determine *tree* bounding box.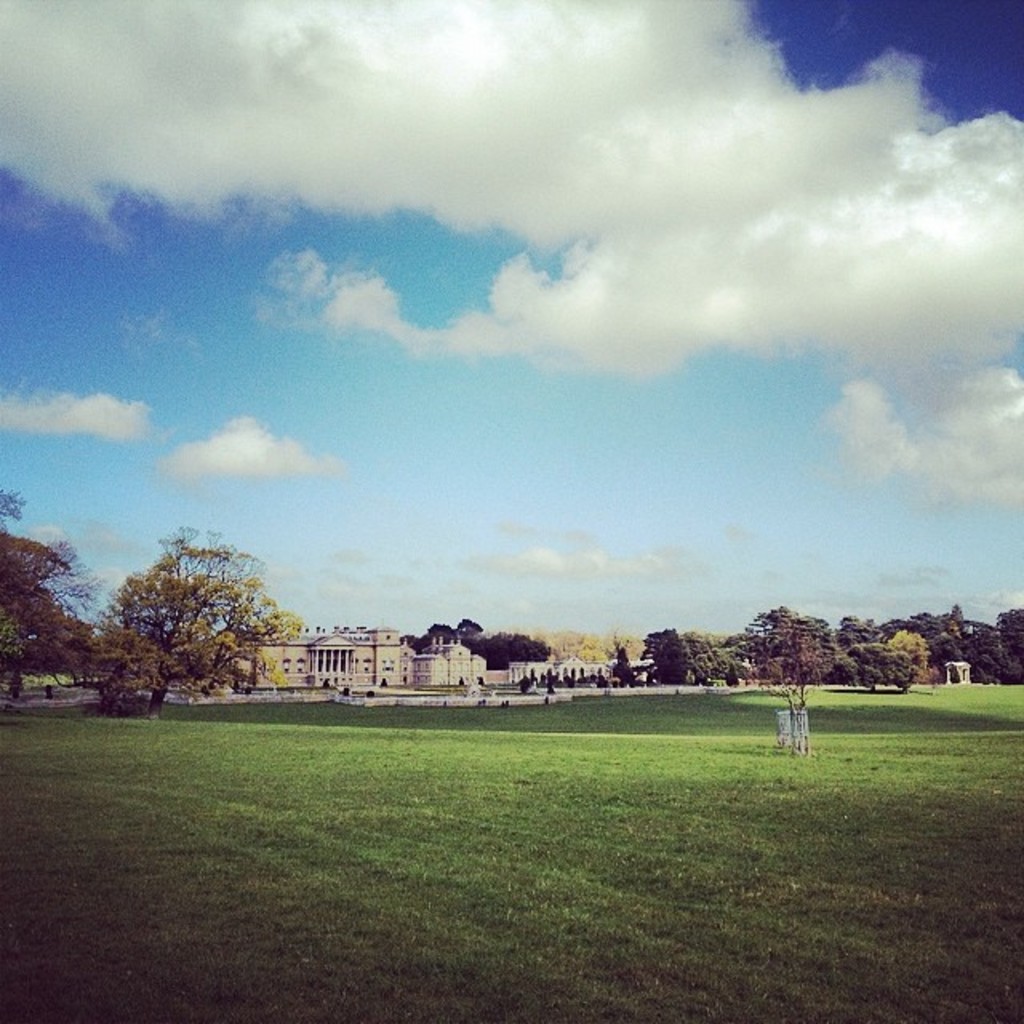
Determined: [80,510,296,717].
